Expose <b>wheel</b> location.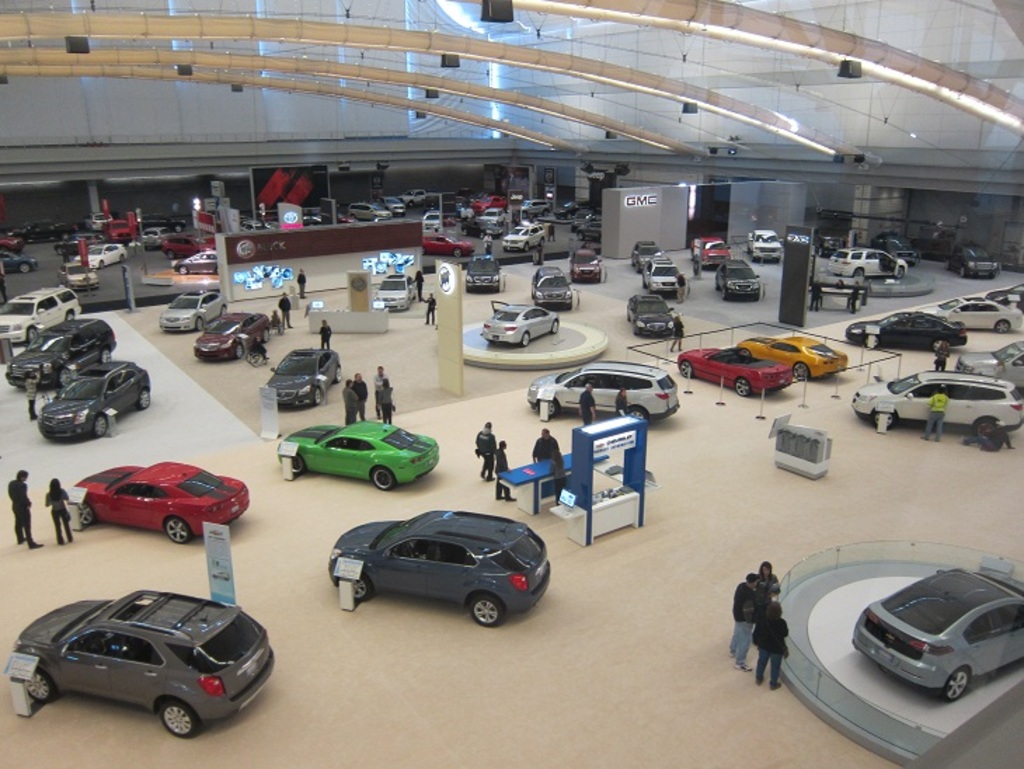
Exposed at select_region(972, 417, 995, 441).
